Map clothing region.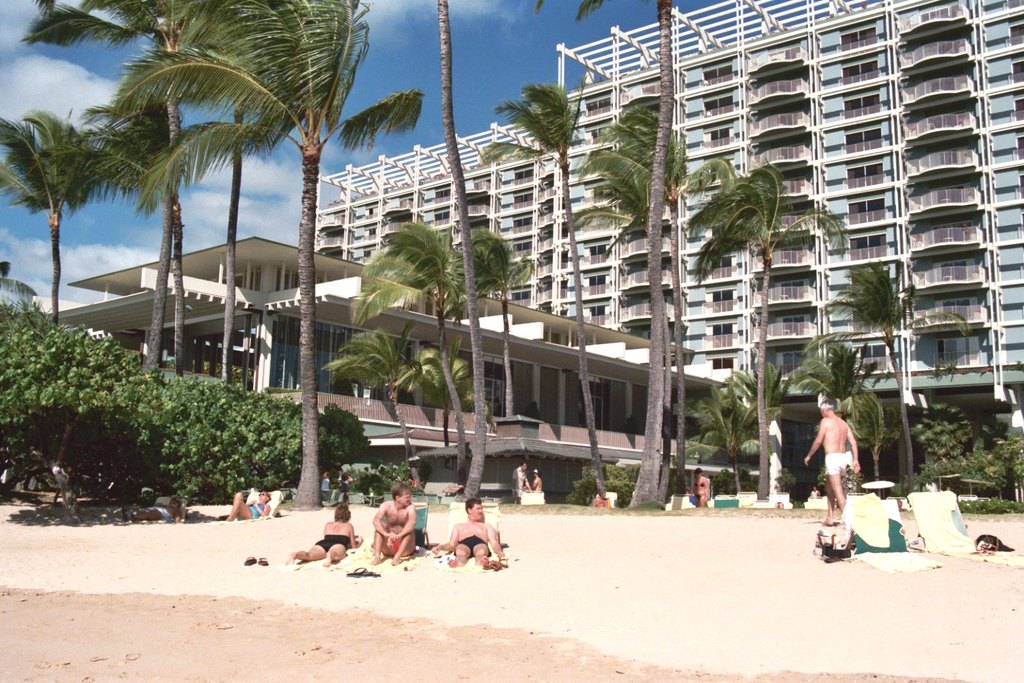
Mapped to rect(459, 532, 481, 552).
